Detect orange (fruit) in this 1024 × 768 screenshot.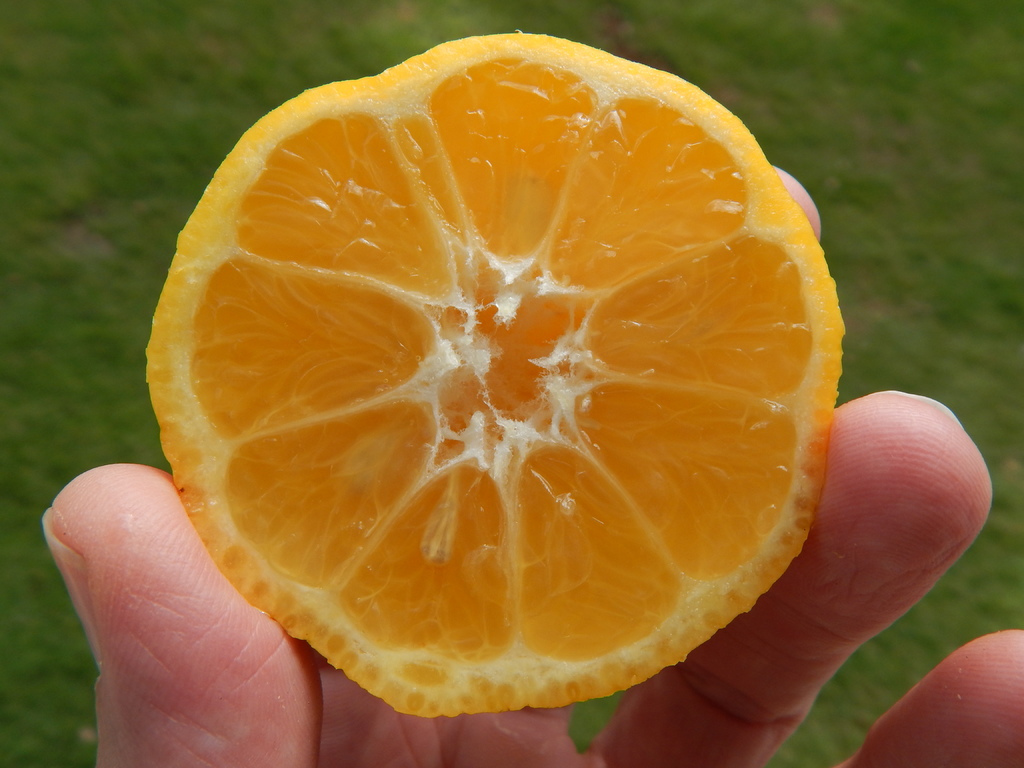
Detection: x1=157 y1=44 x2=820 y2=714.
